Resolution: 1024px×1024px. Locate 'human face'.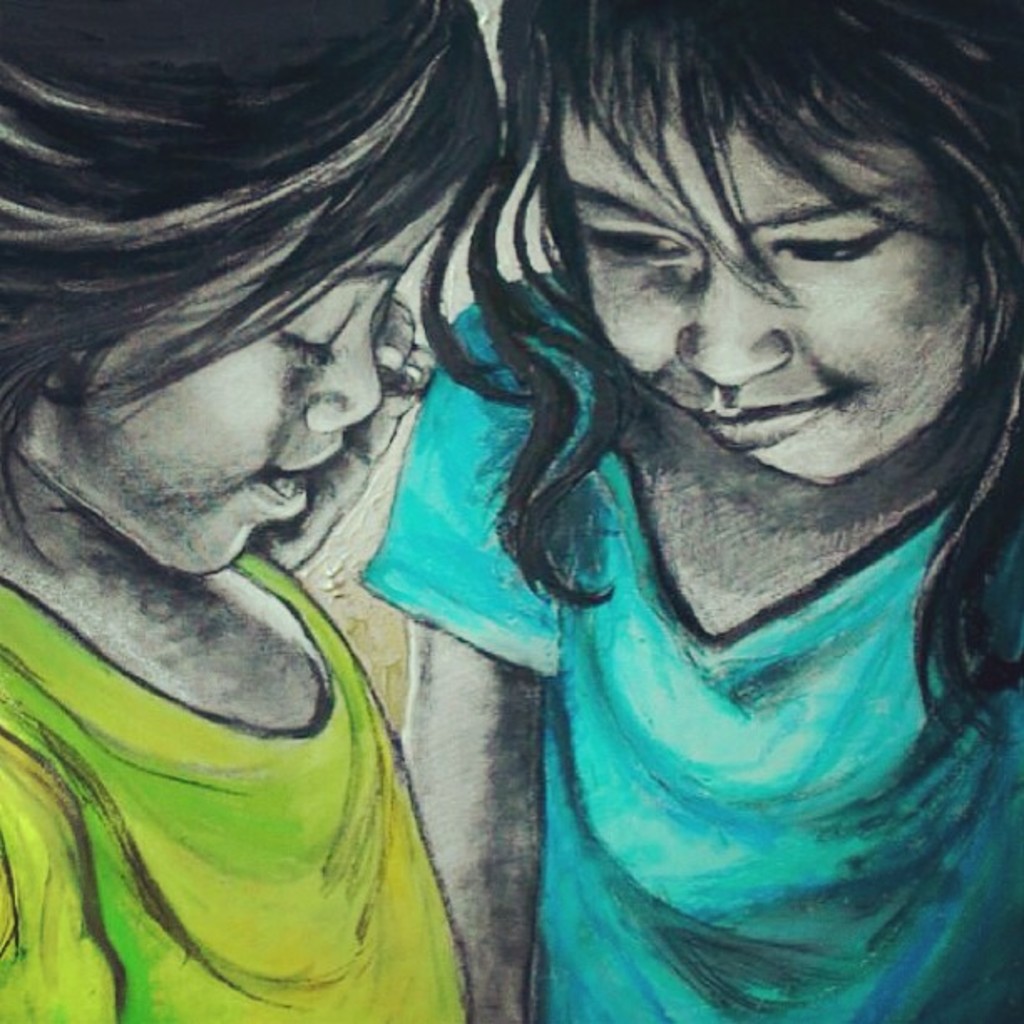
detection(10, 172, 463, 576).
